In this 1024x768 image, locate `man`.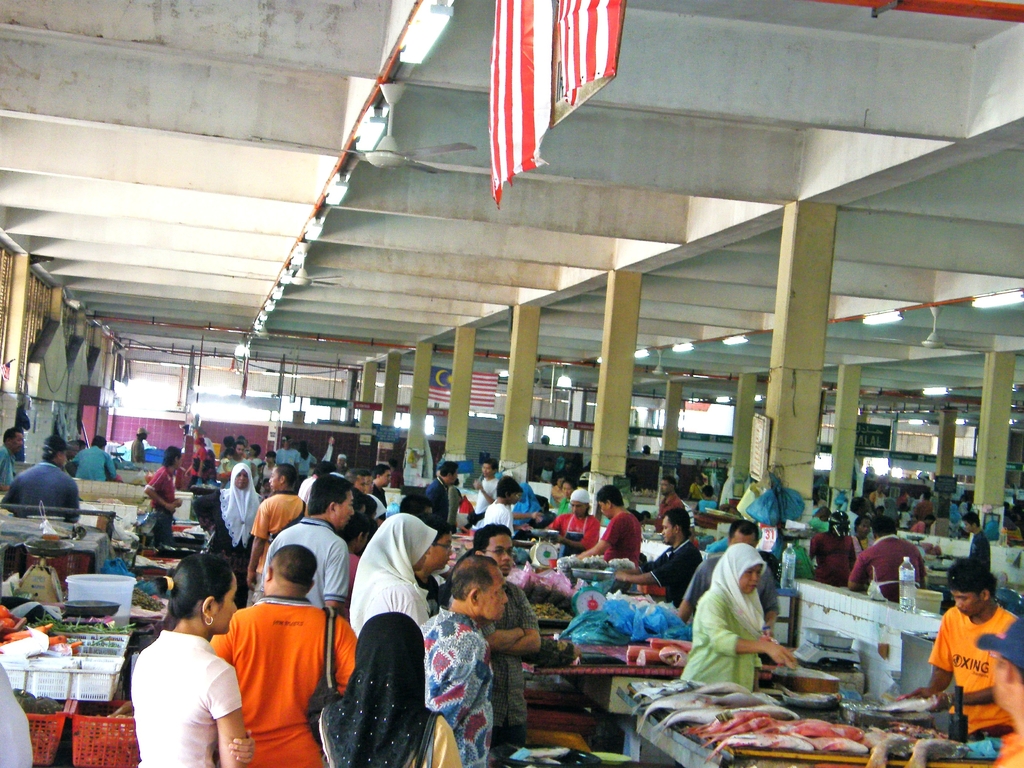
Bounding box: [x1=657, y1=475, x2=689, y2=532].
